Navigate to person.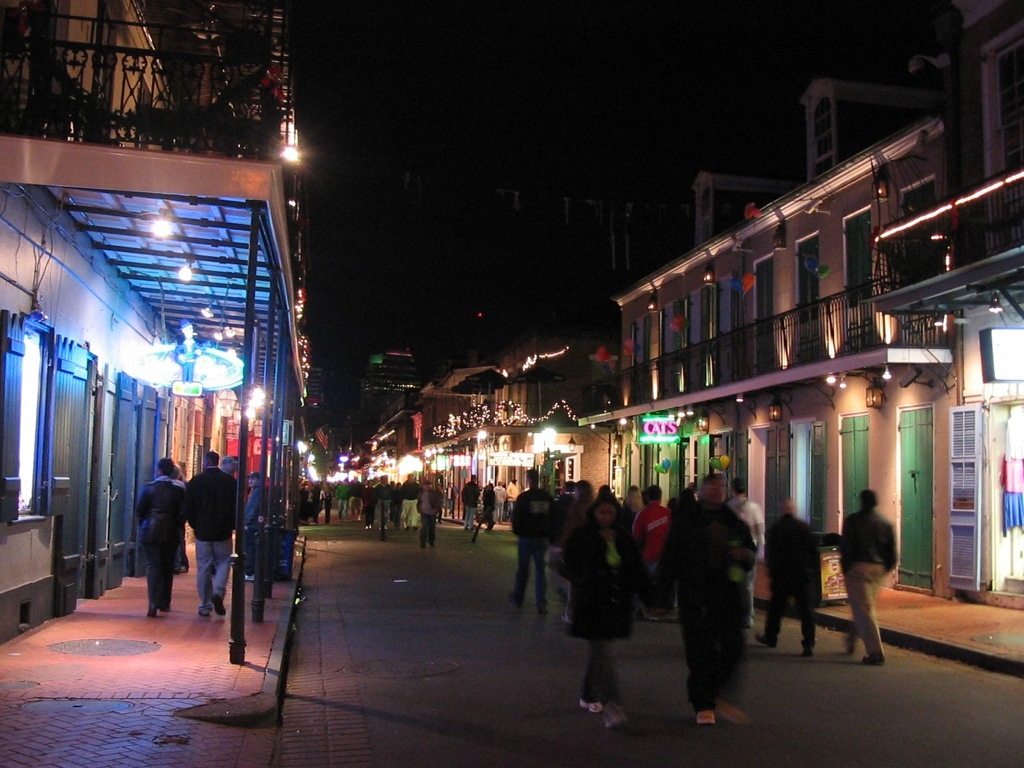
Navigation target: bbox=(557, 476, 642, 725).
